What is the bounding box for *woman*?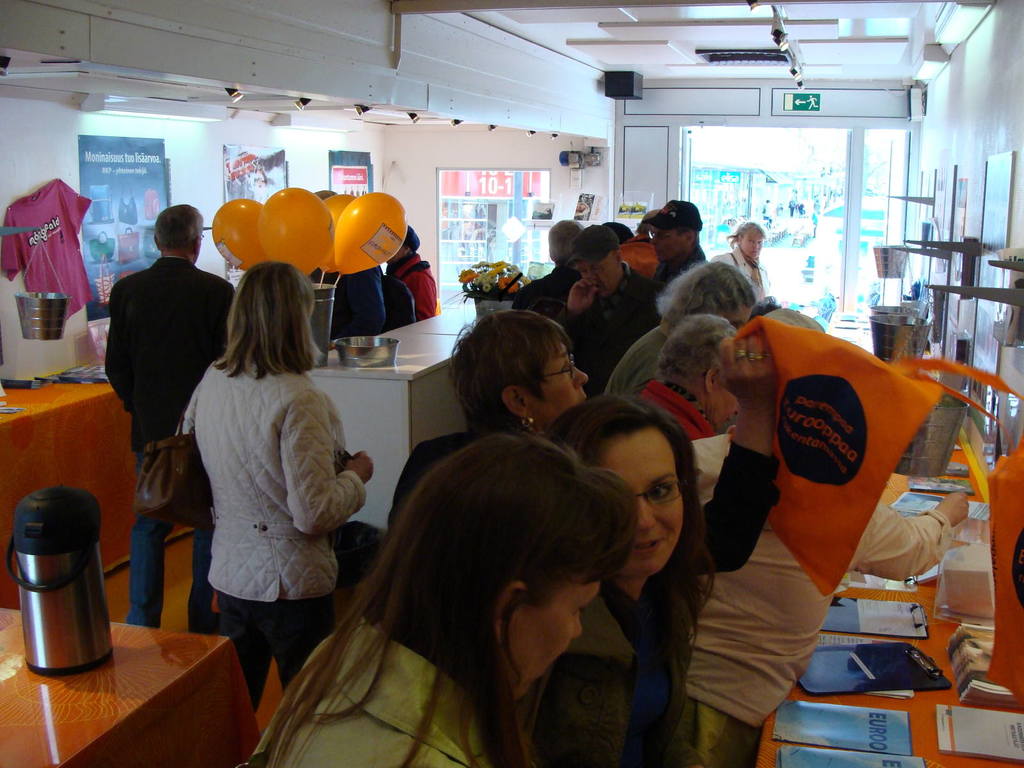
164 234 376 684.
